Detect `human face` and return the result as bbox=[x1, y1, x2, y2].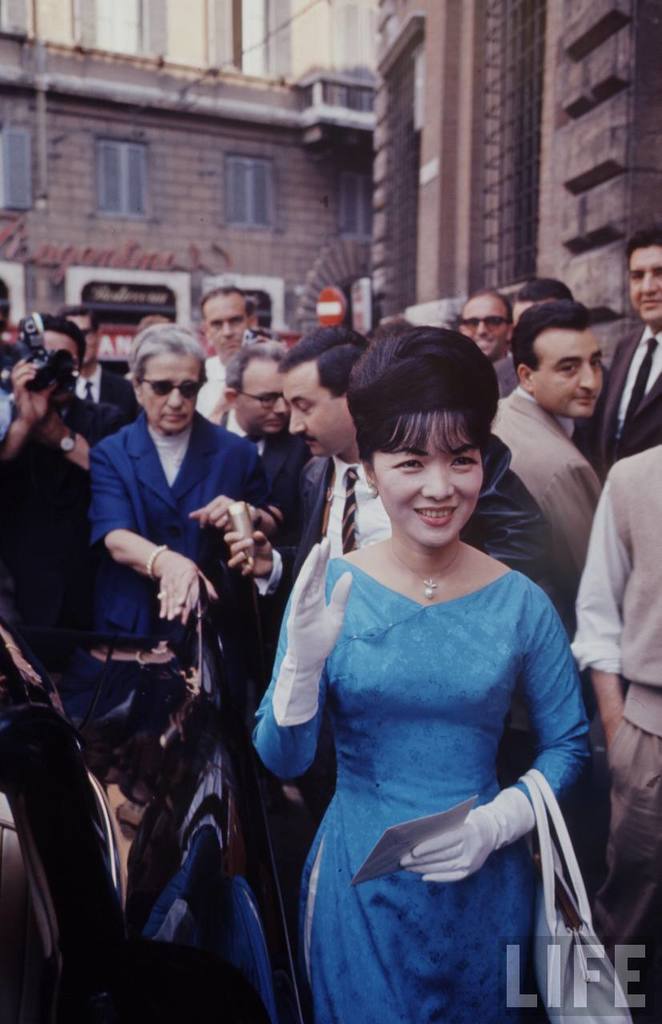
bbox=[208, 294, 243, 362].
